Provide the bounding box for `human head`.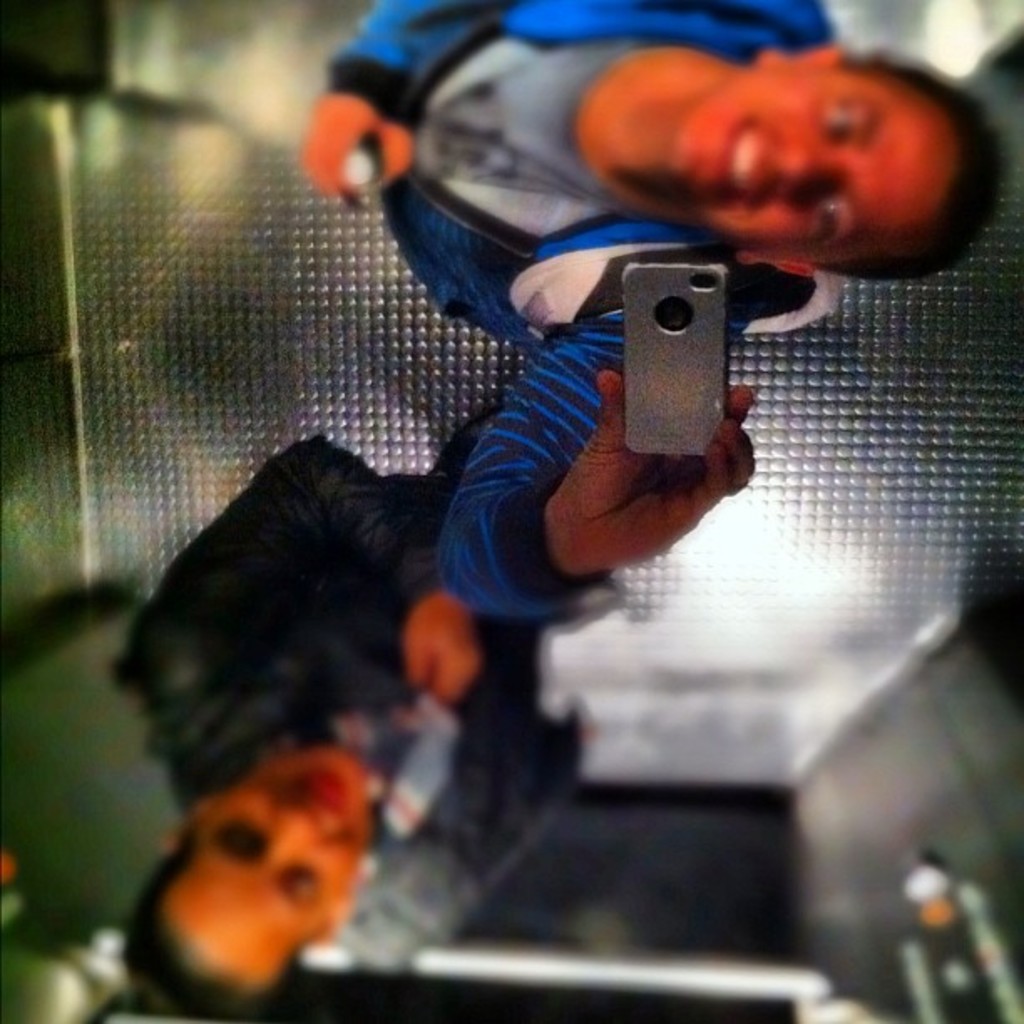
679, 42, 1011, 278.
